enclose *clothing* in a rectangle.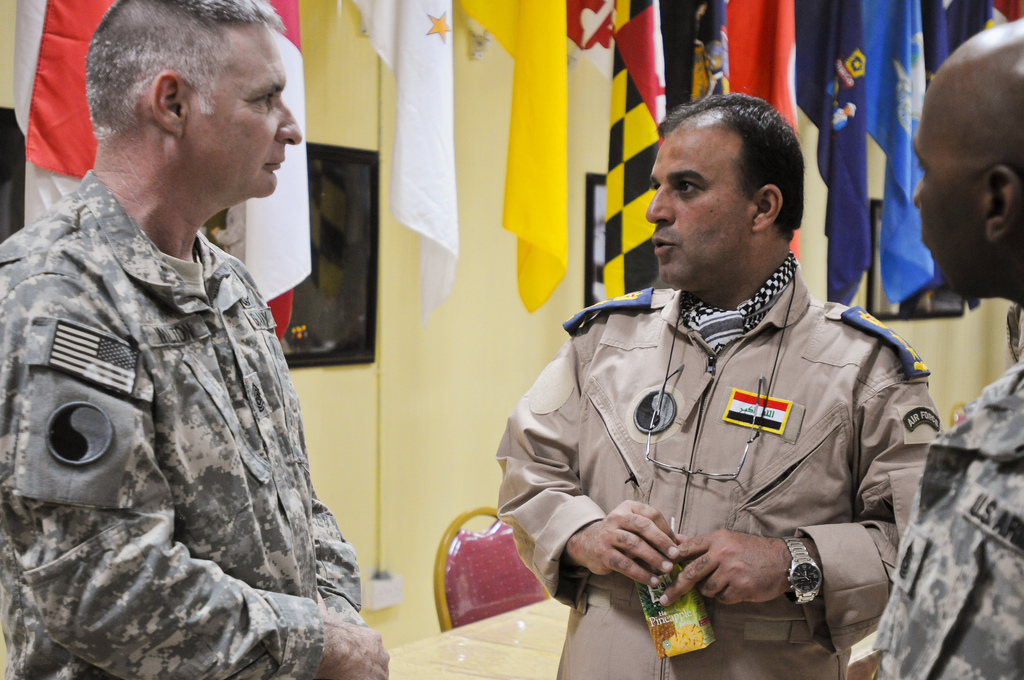
(x1=0, y1=158, x2=364, y2=679).
